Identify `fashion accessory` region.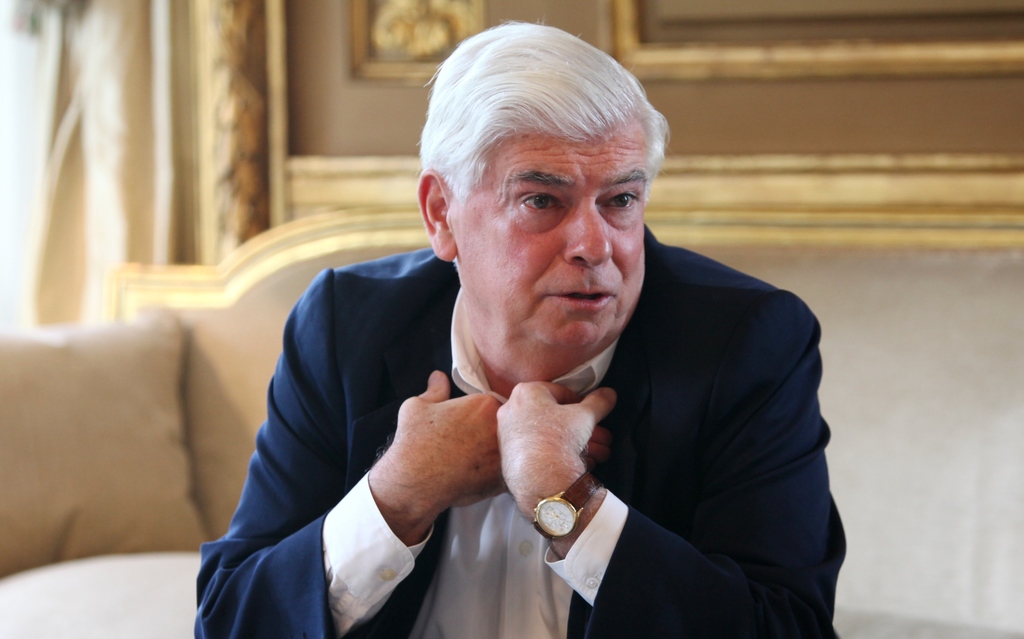
Region: 189, 225, 849, 638.
